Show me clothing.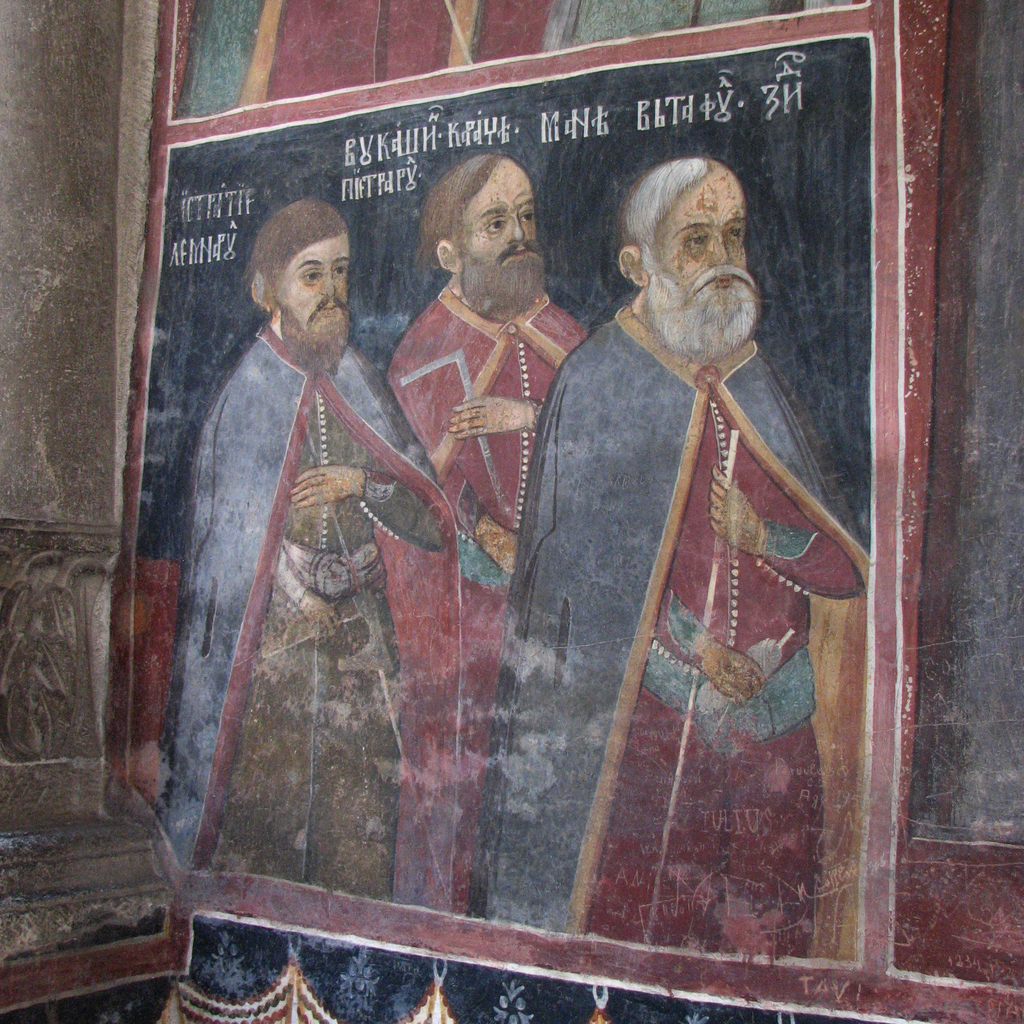
clothing is here: locate(382, 285, 589, 916).
